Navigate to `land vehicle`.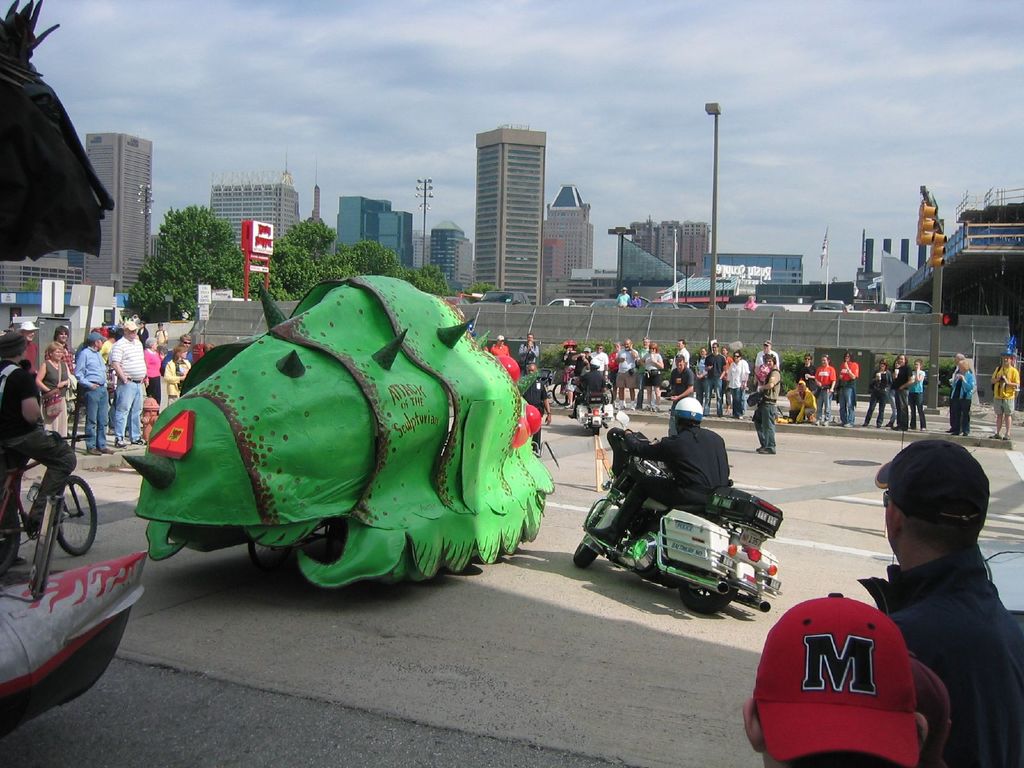
Navigation target: bbox(17, 429, 99, 605).
